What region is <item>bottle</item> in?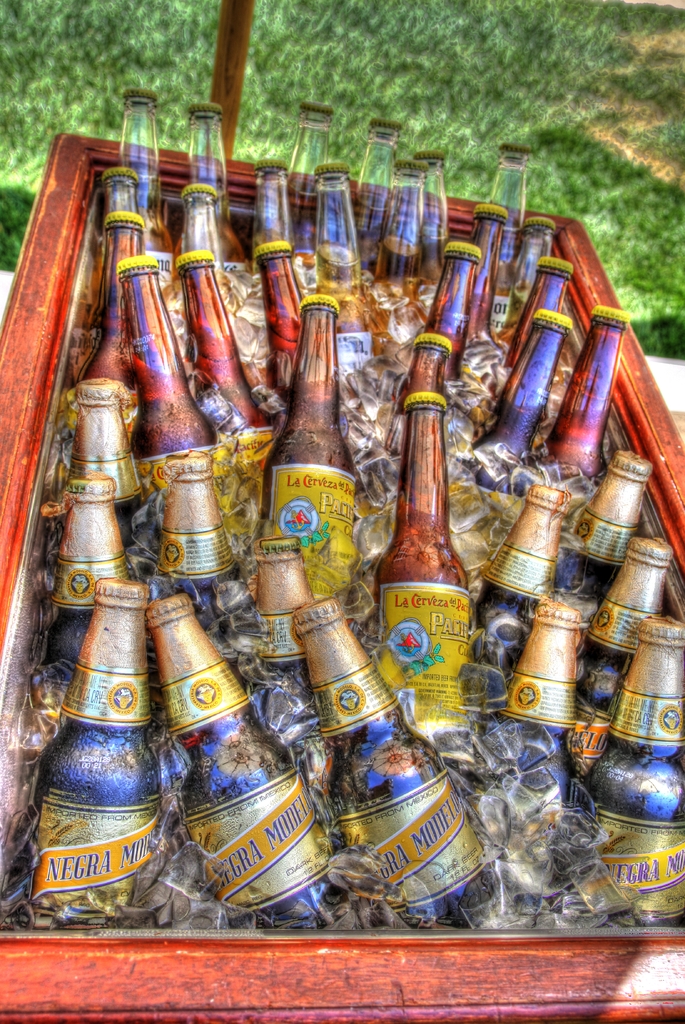
region(238, 535, 350, 945).
